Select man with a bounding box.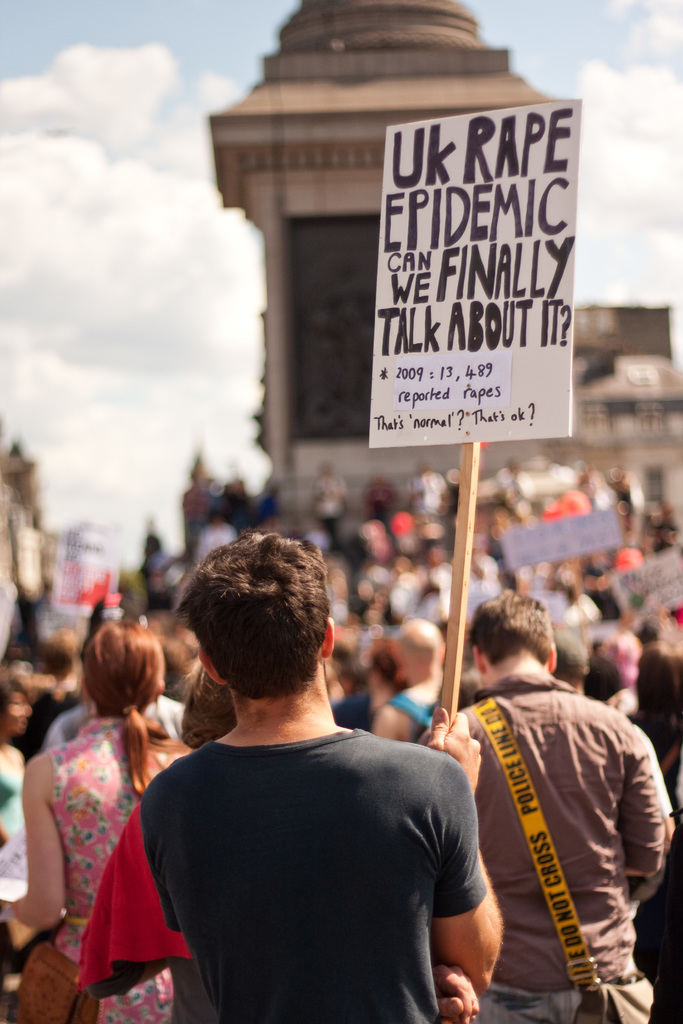
BBox(445, 593, 677, 1021).
